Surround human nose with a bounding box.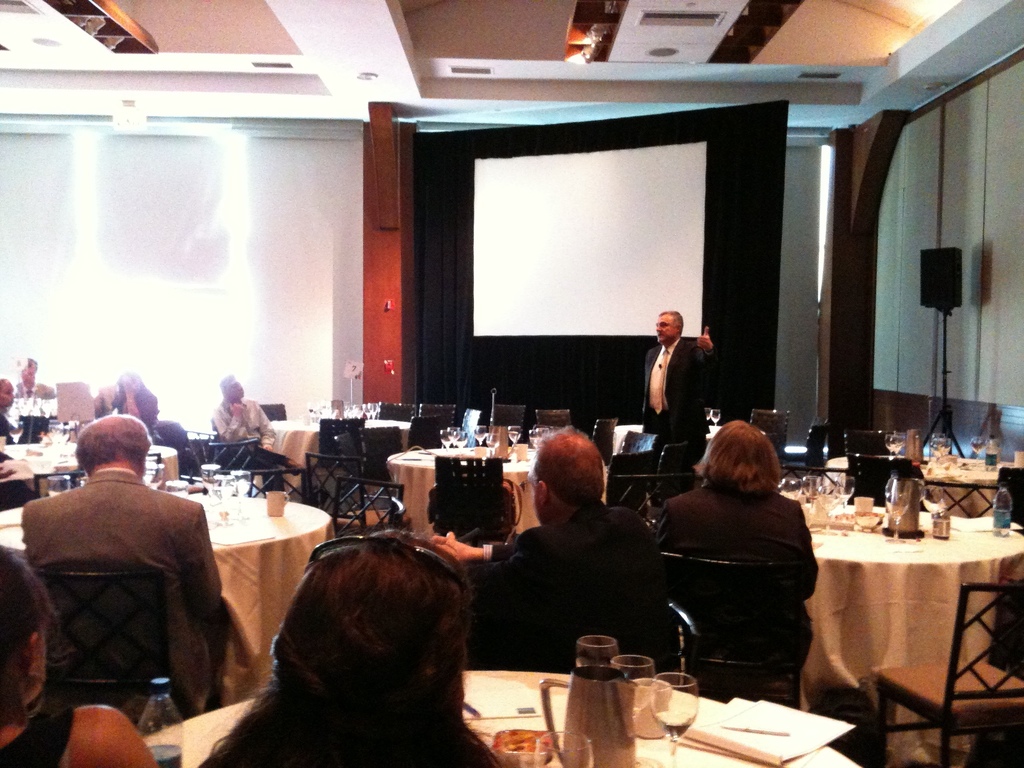
BBox(653, 324, 660, 335).
